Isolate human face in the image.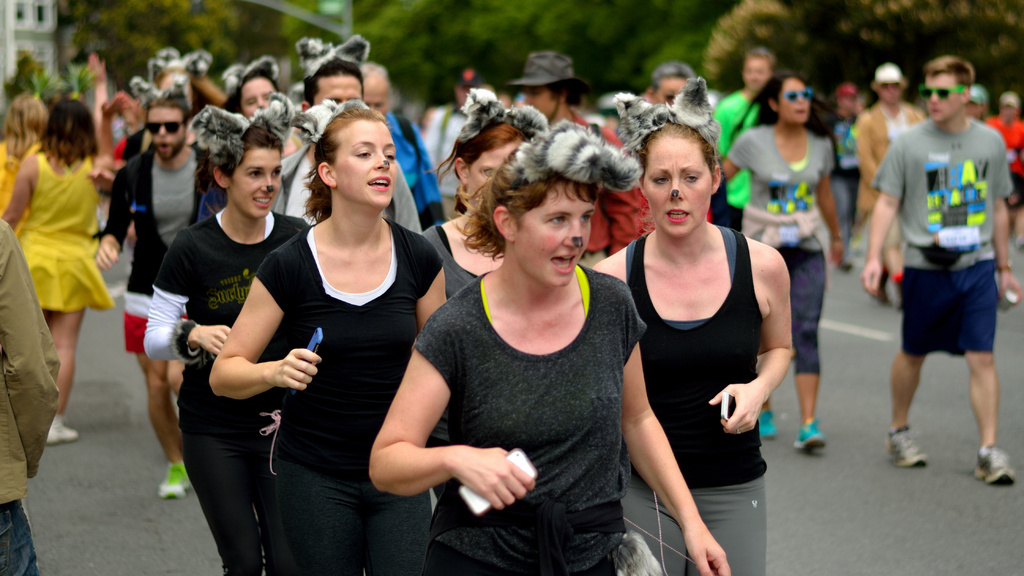
Isolated region: crop(643, 134, 710, 238).
